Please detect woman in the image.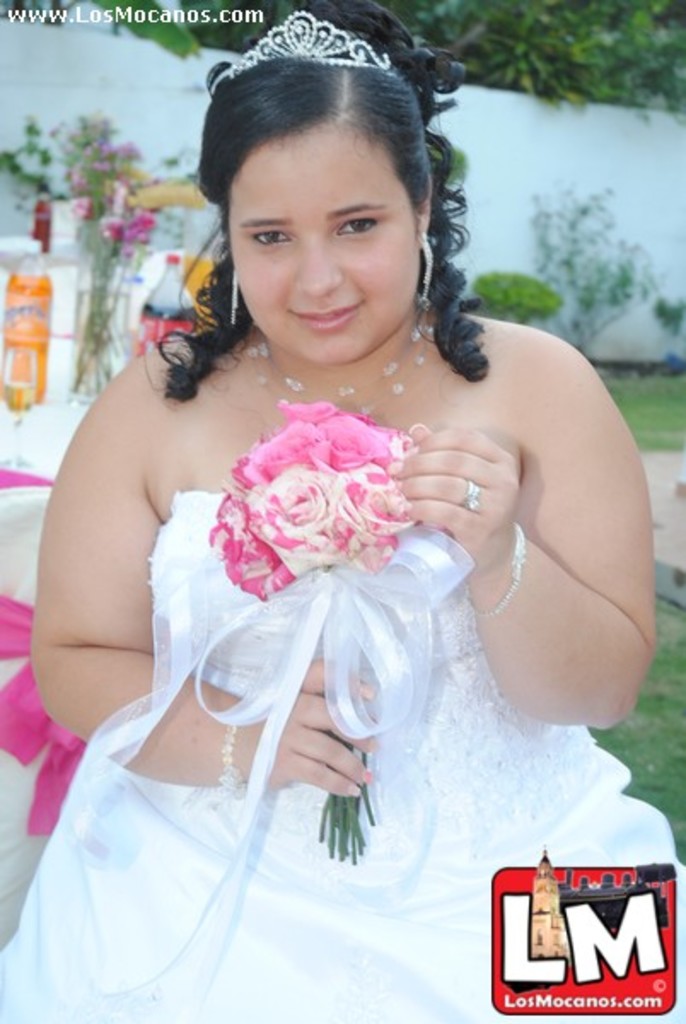
detection(24, 89, 671, 1005).
